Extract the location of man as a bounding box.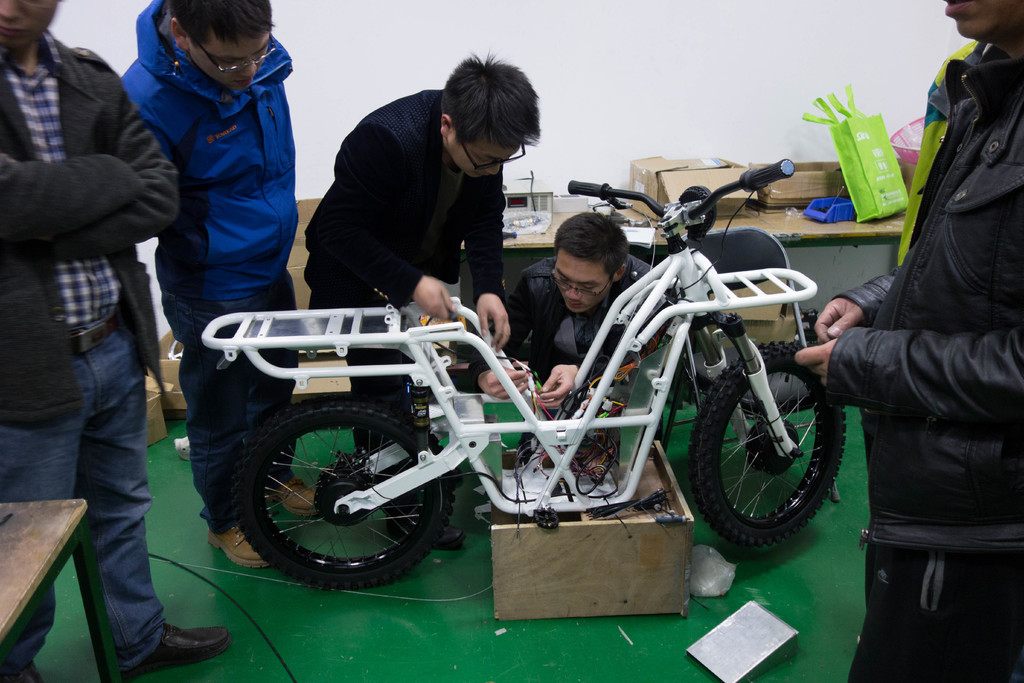
select_region(476, 218, 662, 411).
